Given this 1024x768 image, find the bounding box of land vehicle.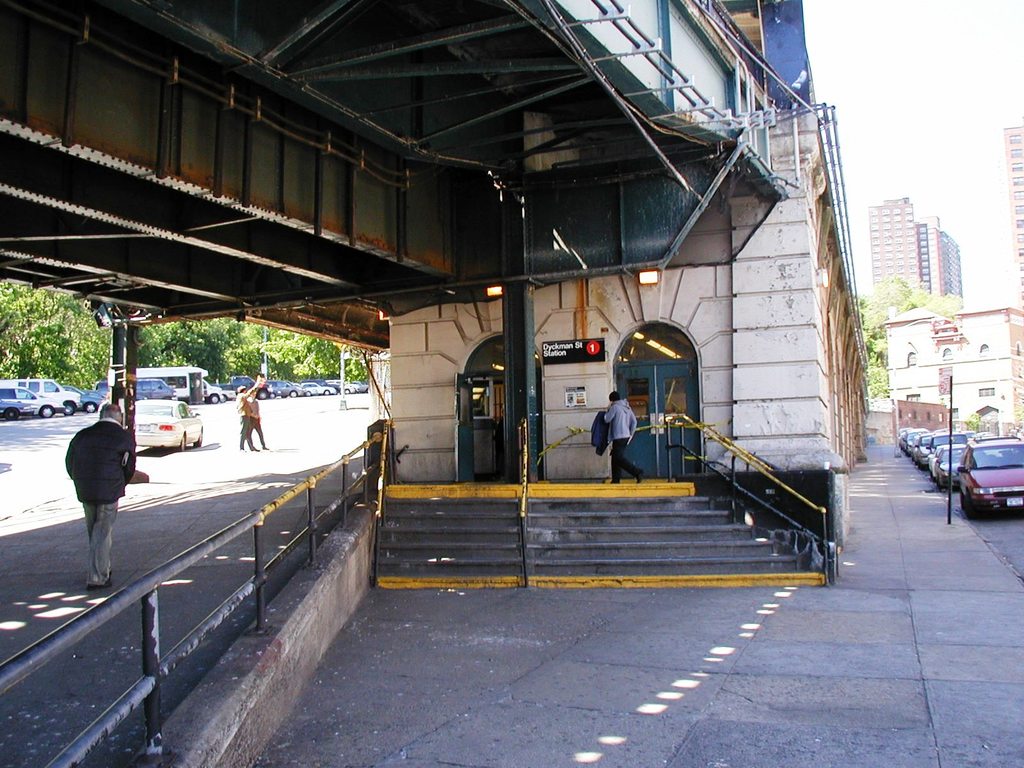
Rect(926, 426, 1022, 520).
